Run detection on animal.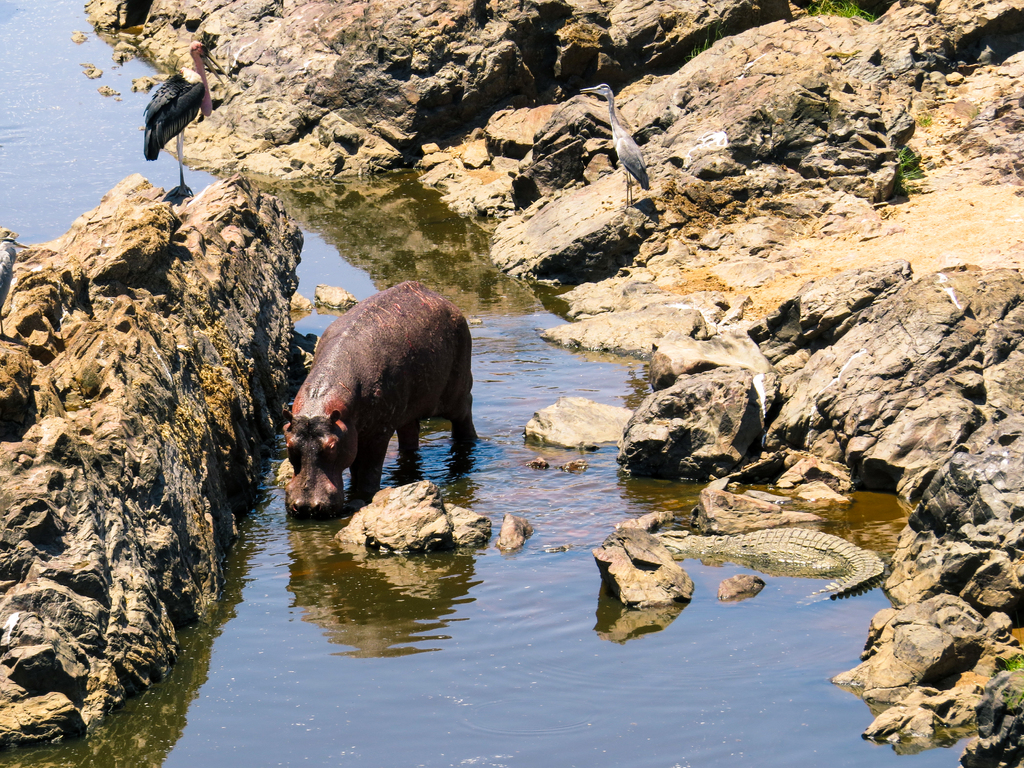
Result: box=[282, 275, 479, 518].
